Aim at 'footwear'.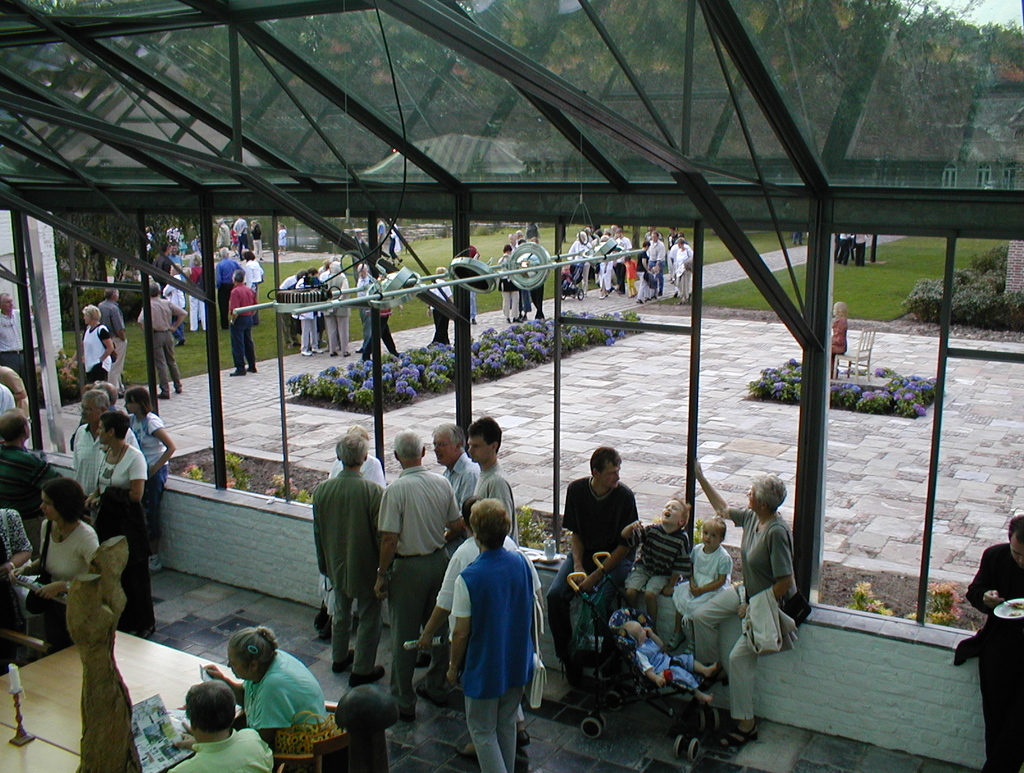
Aimed at BBox(352, 663, 384, 692).
